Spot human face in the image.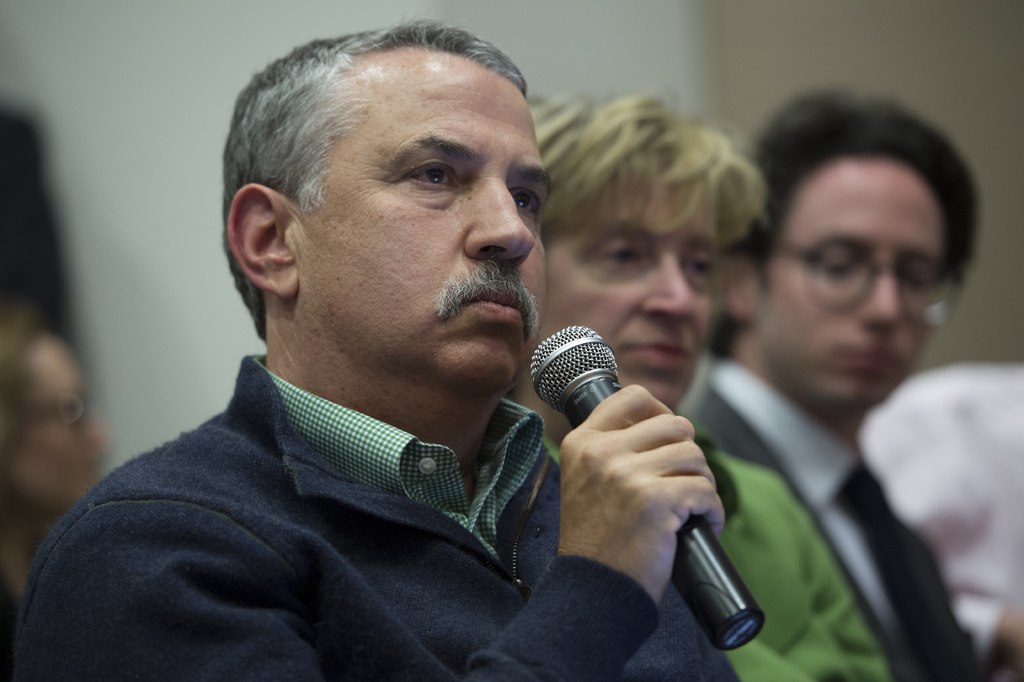
human face found at (763,162,952,405).
